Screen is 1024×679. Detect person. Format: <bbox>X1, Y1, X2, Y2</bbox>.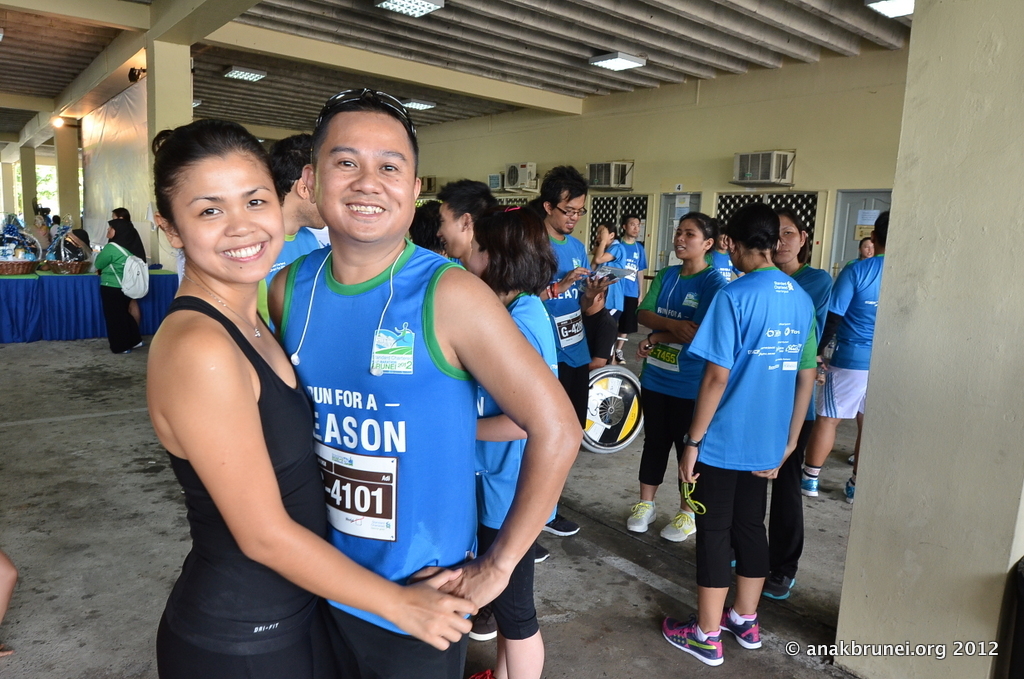
<bbox>254, 134, 340, 334</bbox>.
